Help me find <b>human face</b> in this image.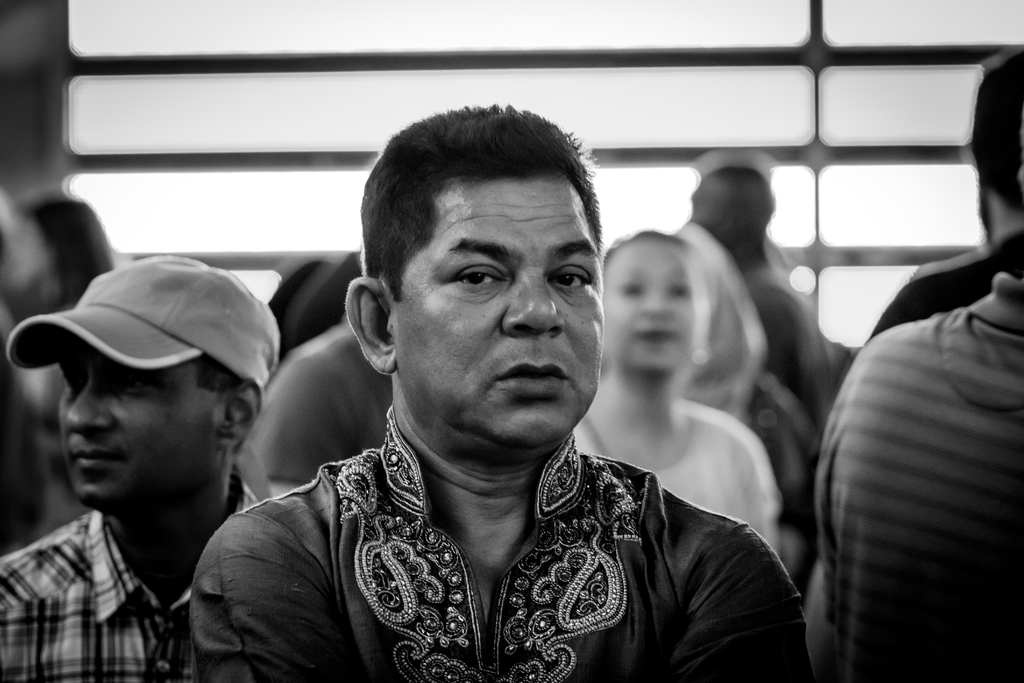
Found it: (394,177,604,451).
